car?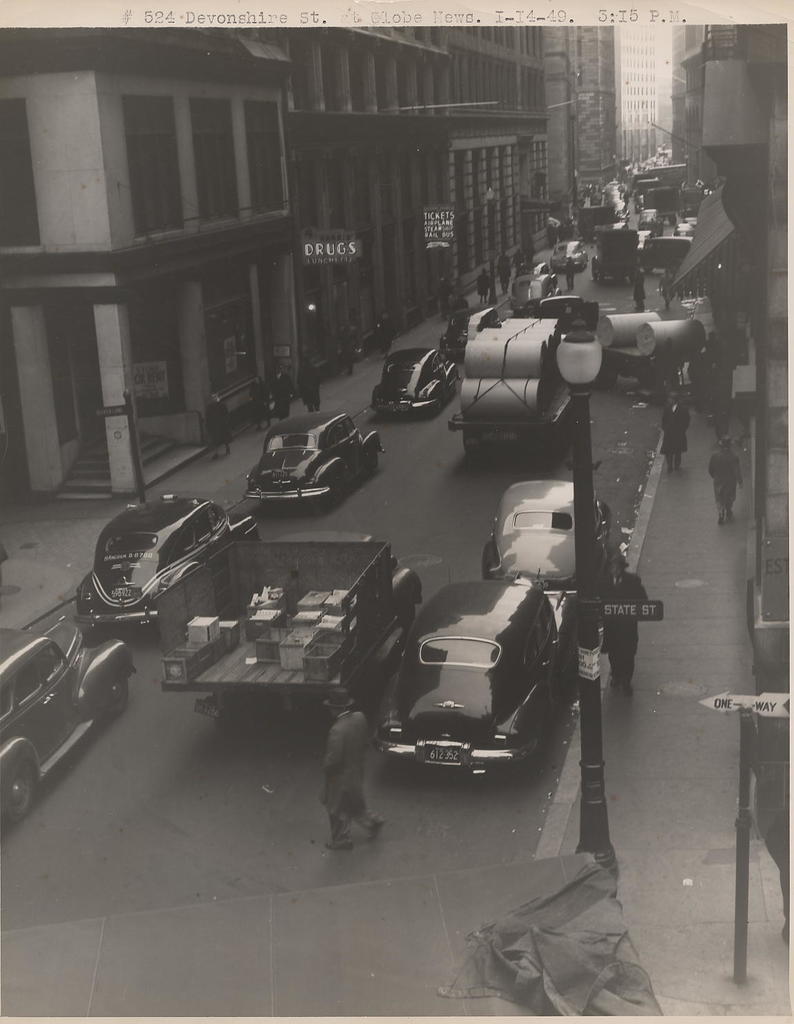
region(247, 402, 380, 507)
